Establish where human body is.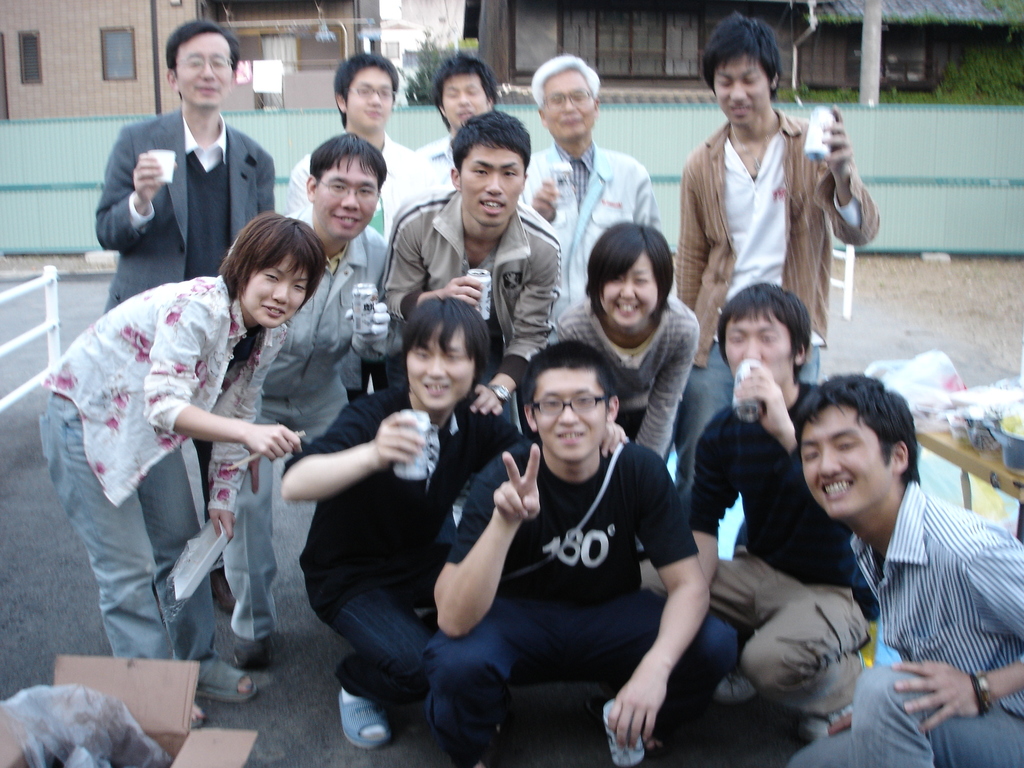
Established at bbox=(778, 374, 1023, 767).
